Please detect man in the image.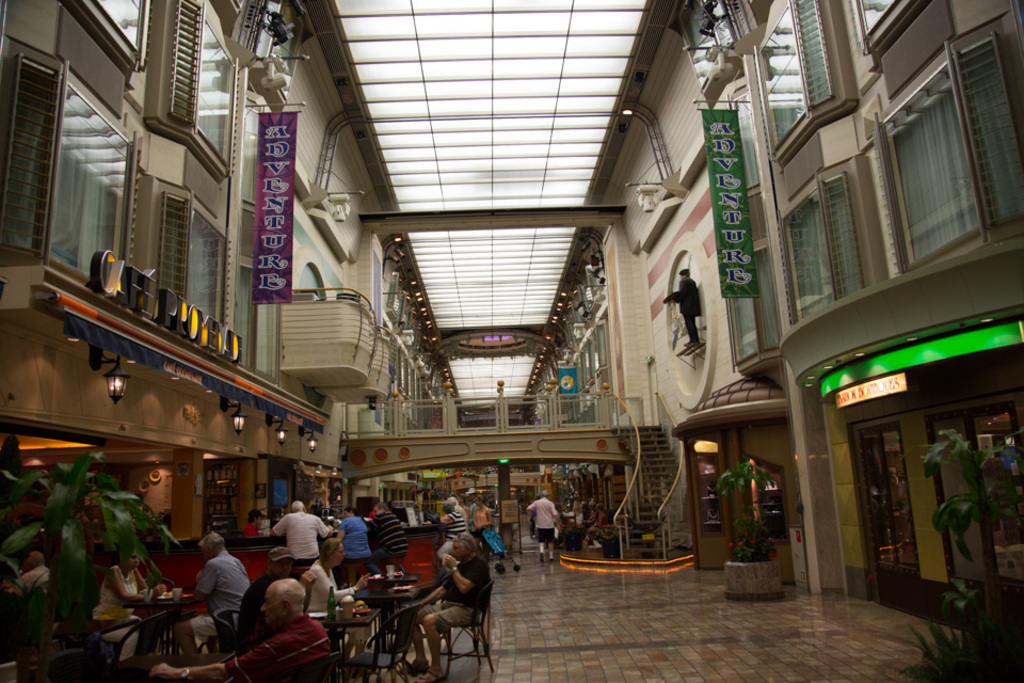
[269,499,336,567].
